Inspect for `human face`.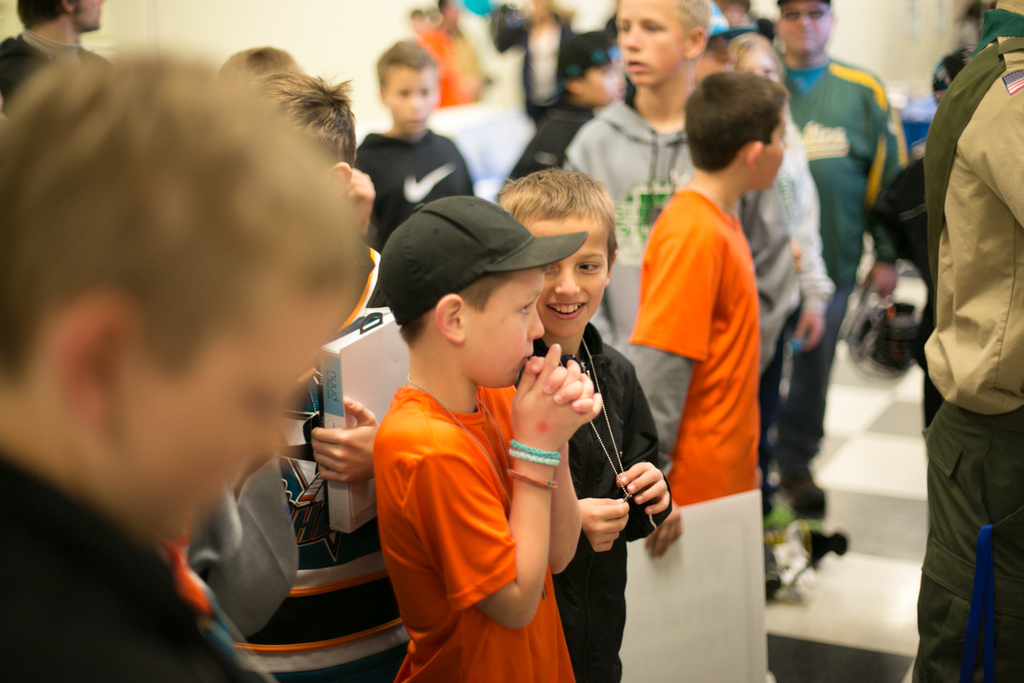
Inspection: [x1=122, y1=283, x2=360, y2=546].
